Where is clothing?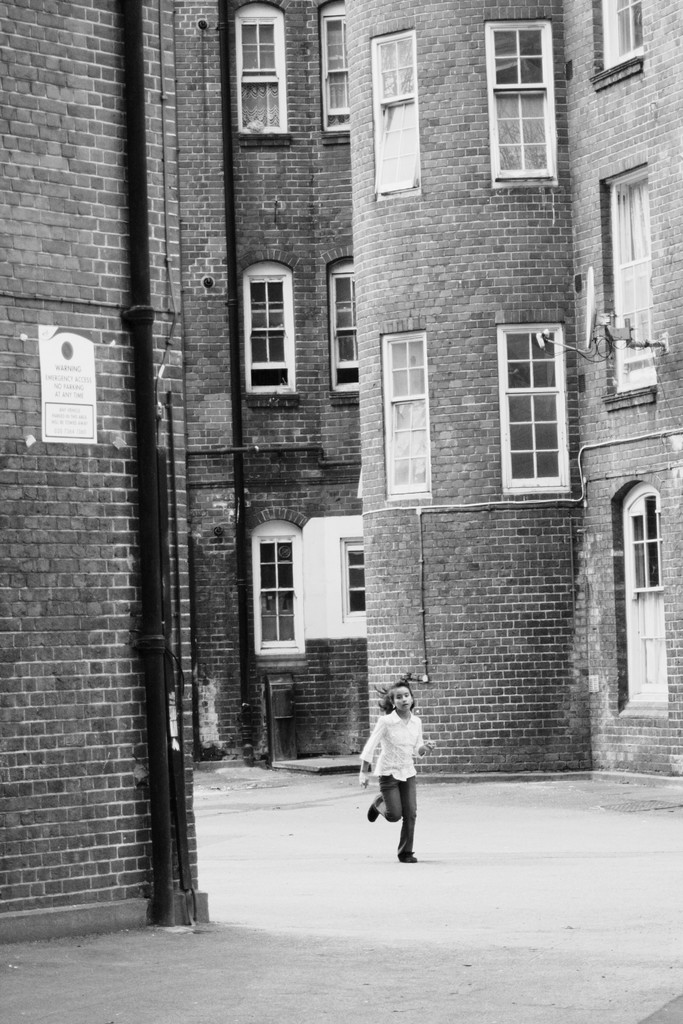
366/703/438/844.
